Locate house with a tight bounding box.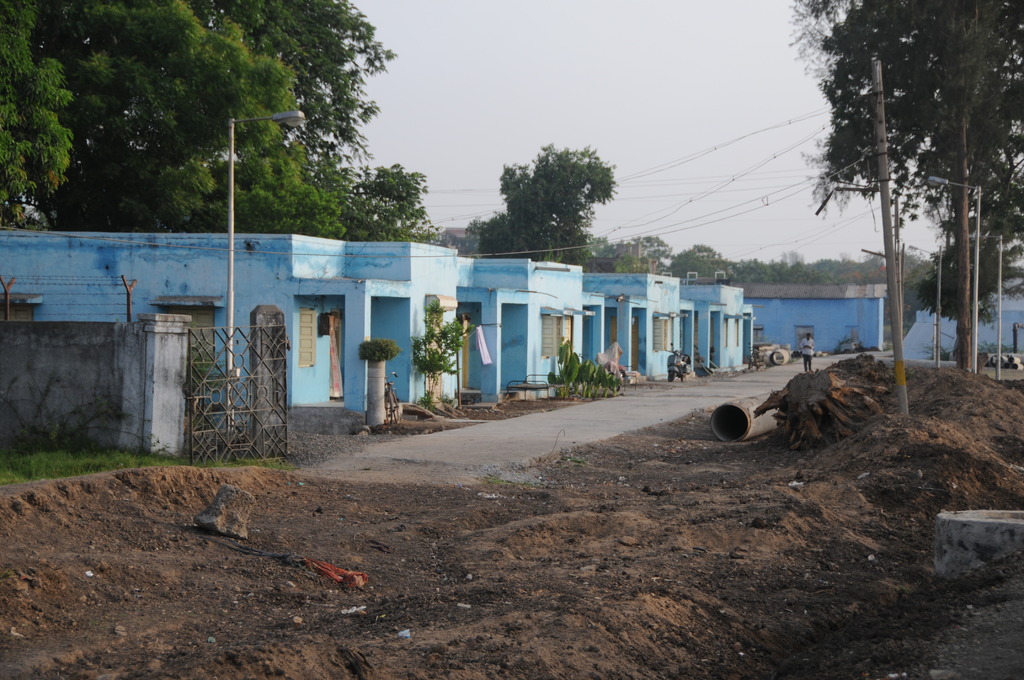
(left=896, top=284, right=1023, bottom=357).
